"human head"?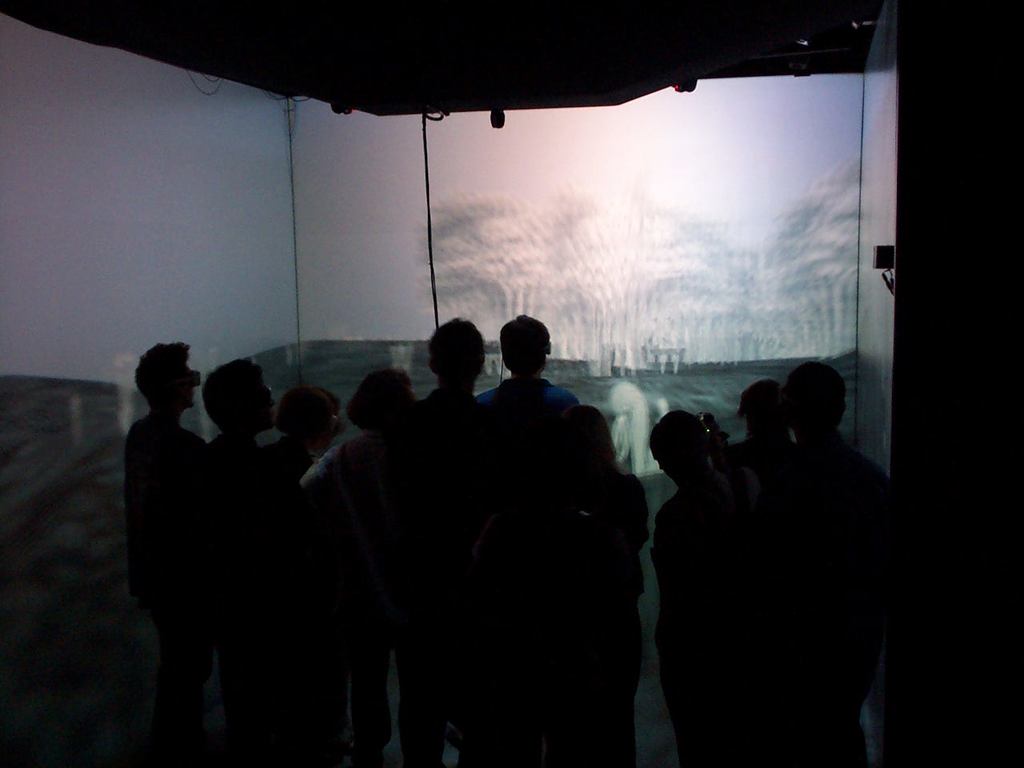
<bbox>741, 378, 791, 431</bbox>
